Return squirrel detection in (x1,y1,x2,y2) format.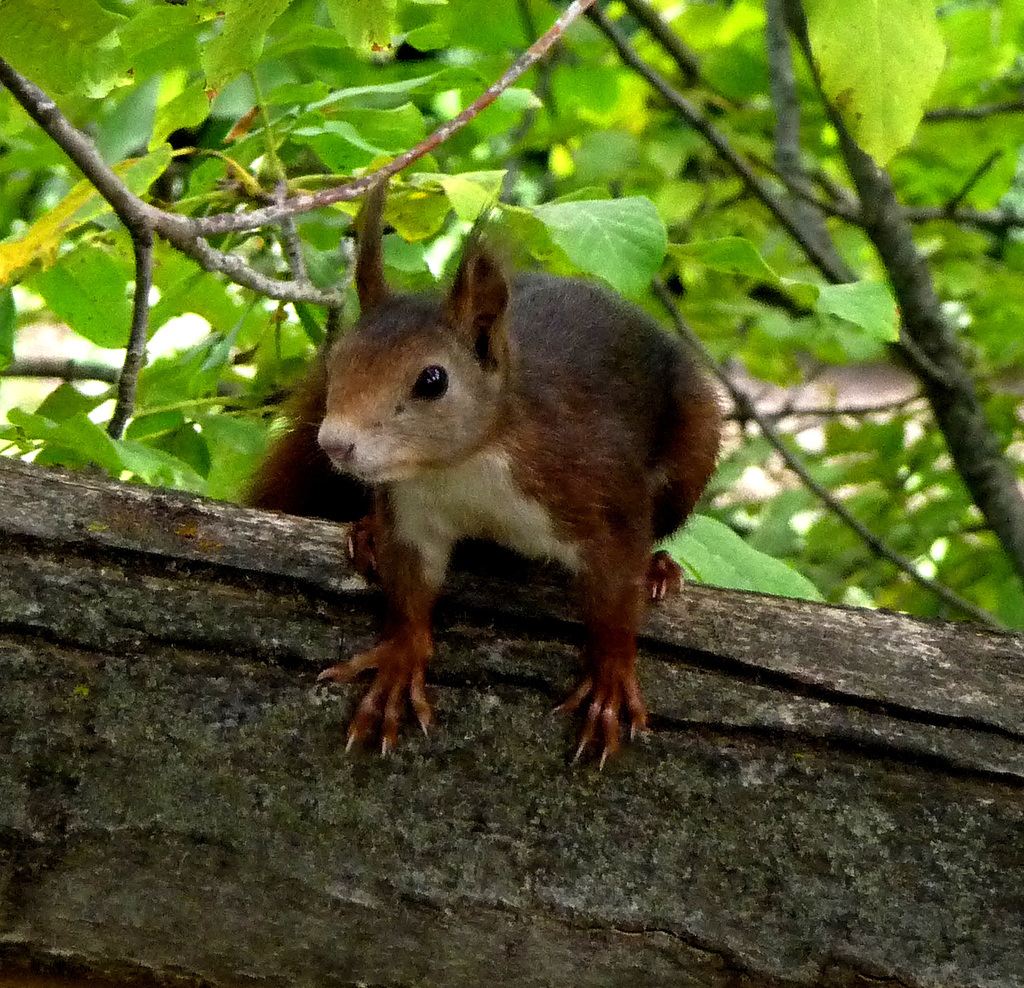
(239,172,720,758).
